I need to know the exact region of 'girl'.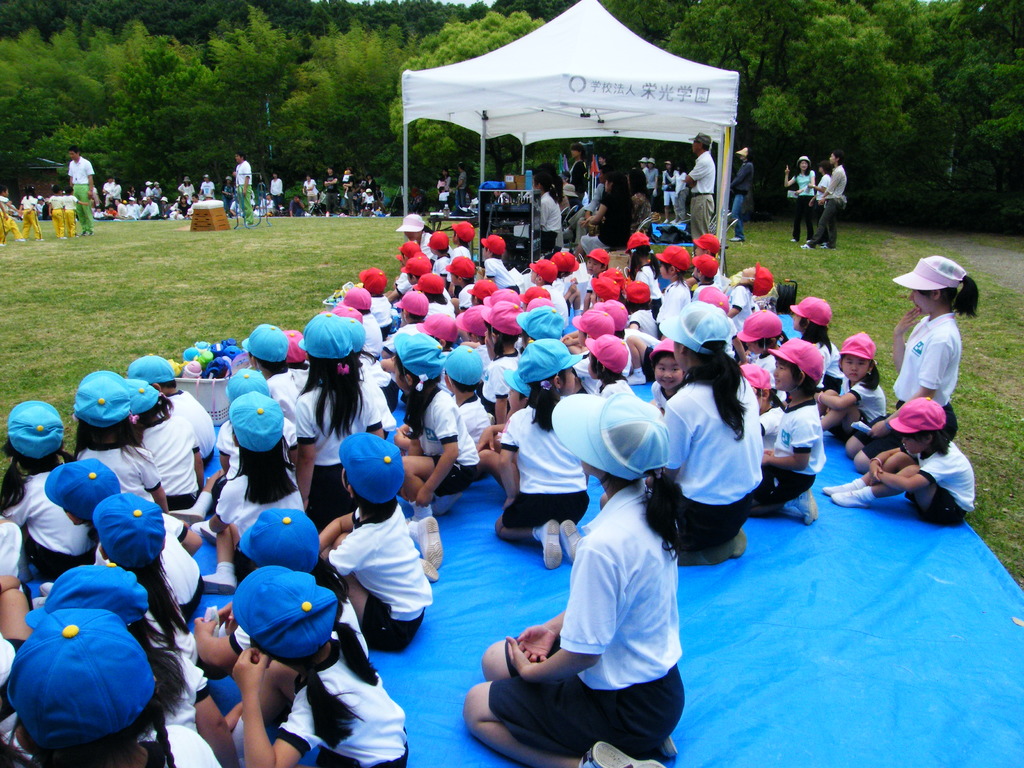
Region: (x1=484, y1=305, x2=524, y2=420).
